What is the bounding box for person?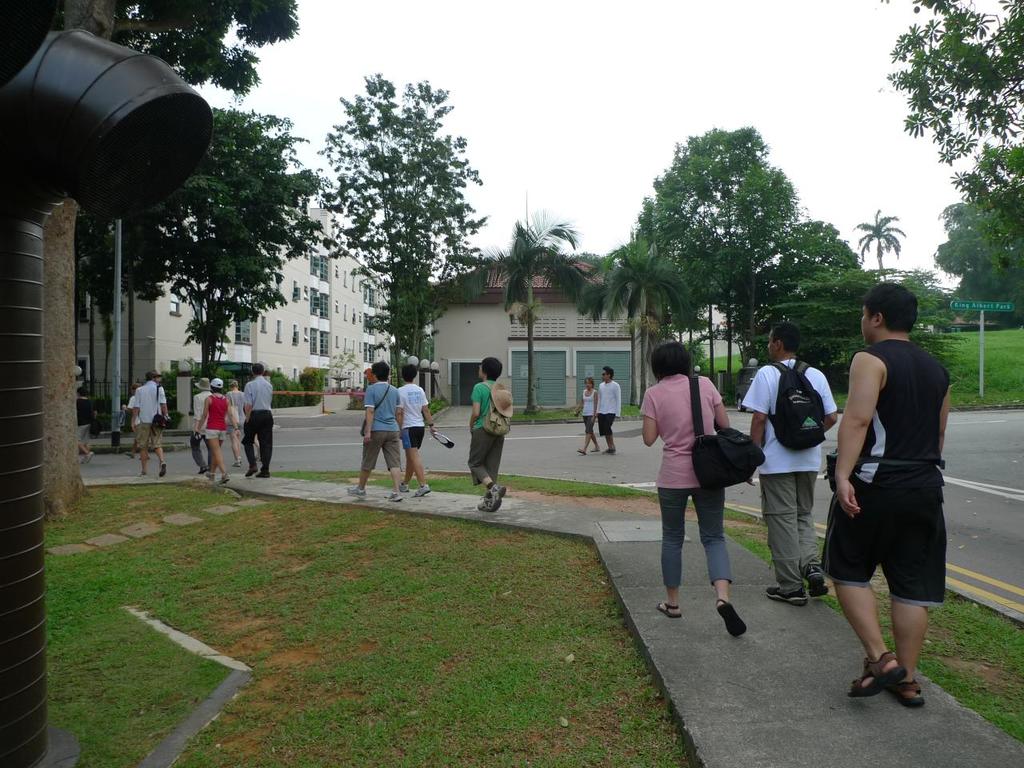
246,354,275,486.
